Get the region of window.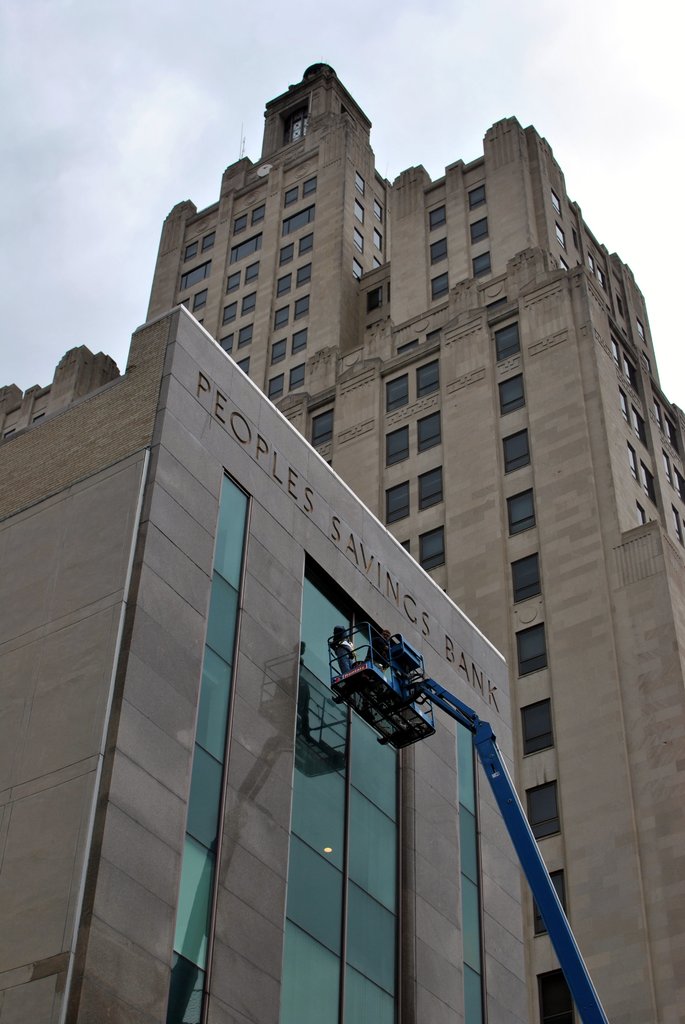
locate(610, 335, 622, 371).
